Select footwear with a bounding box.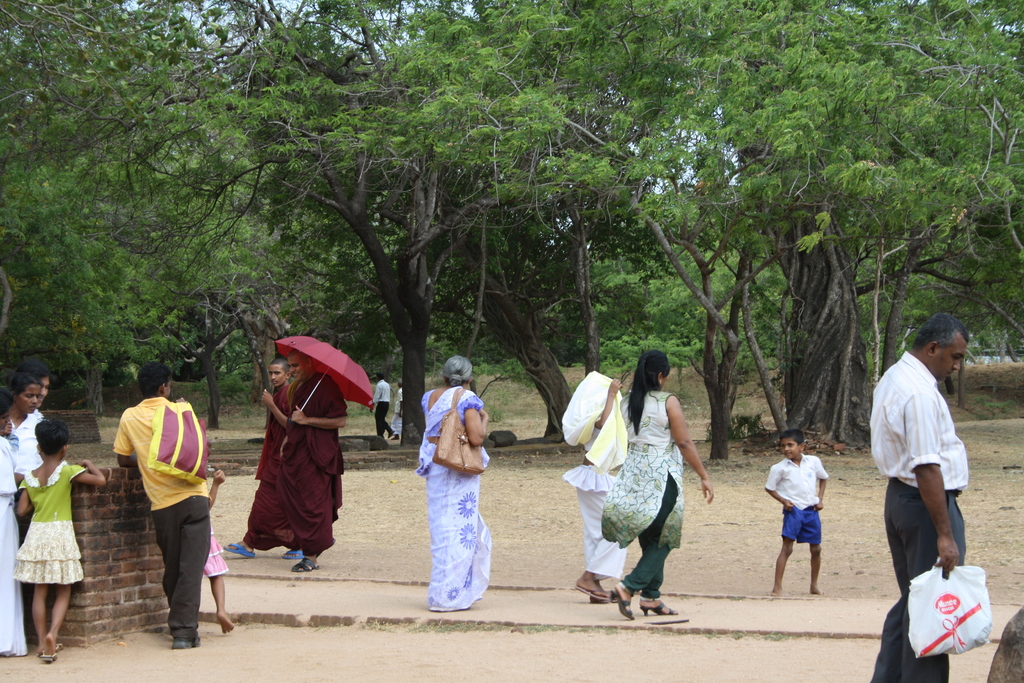
638/597/678/617.
